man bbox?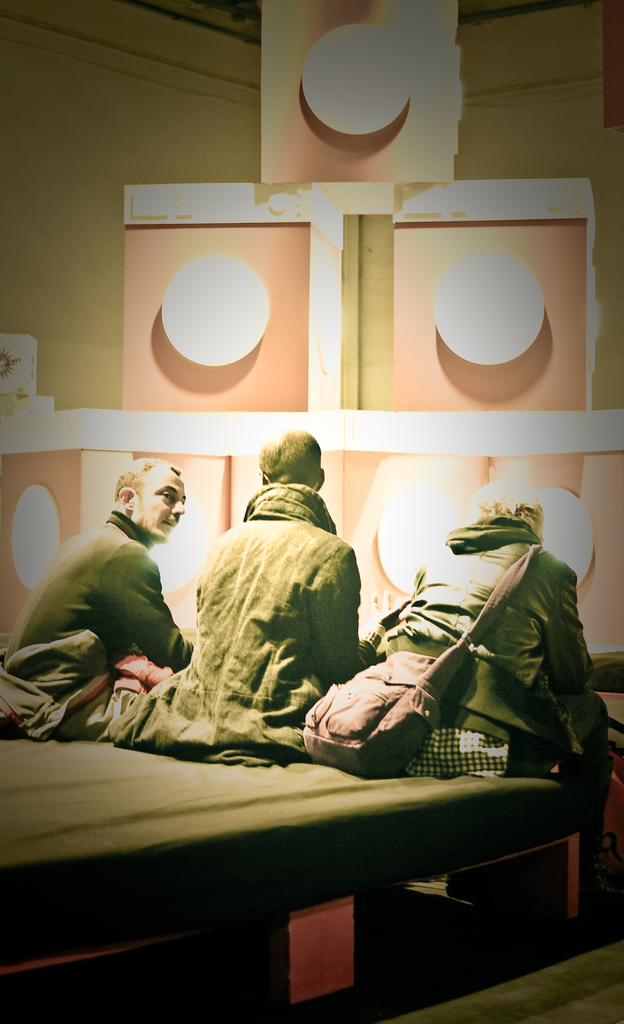
(left=100, top=431, right=409, bottom=781)
